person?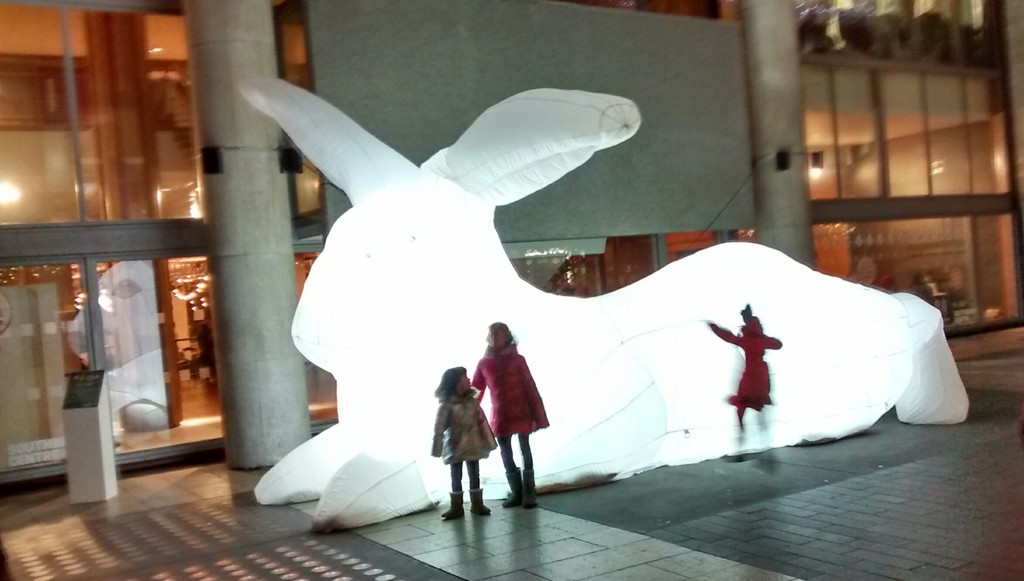
detection(469, 313, 545, 500)
